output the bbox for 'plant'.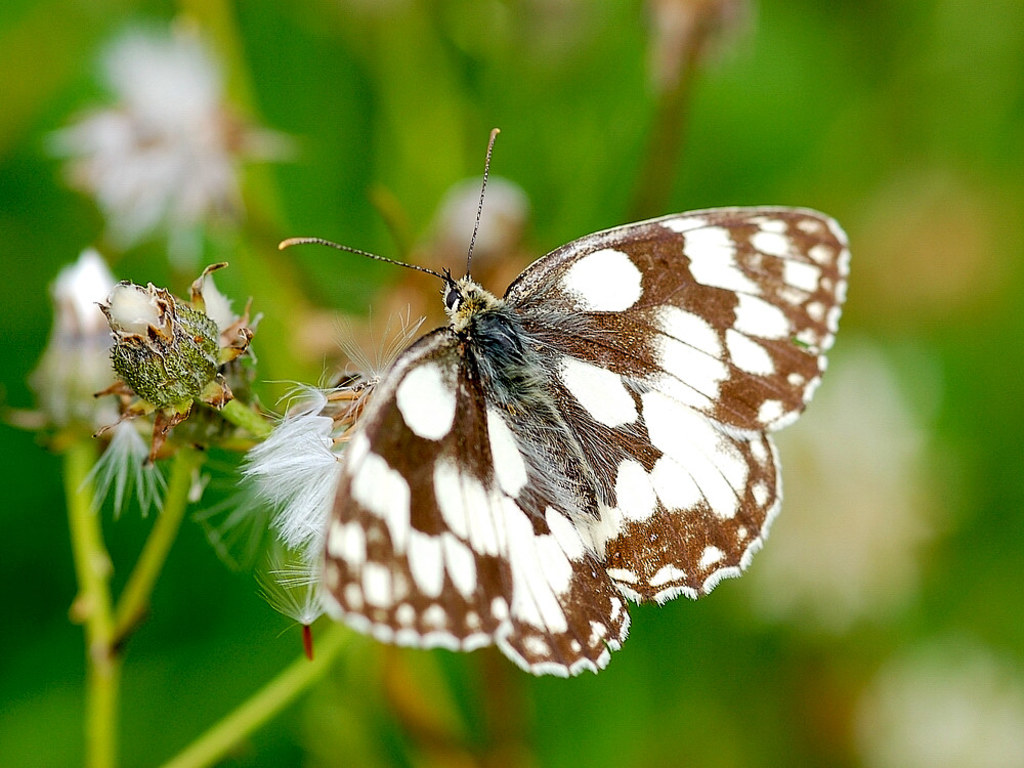
l=65, t=247, r=264, b=446.
